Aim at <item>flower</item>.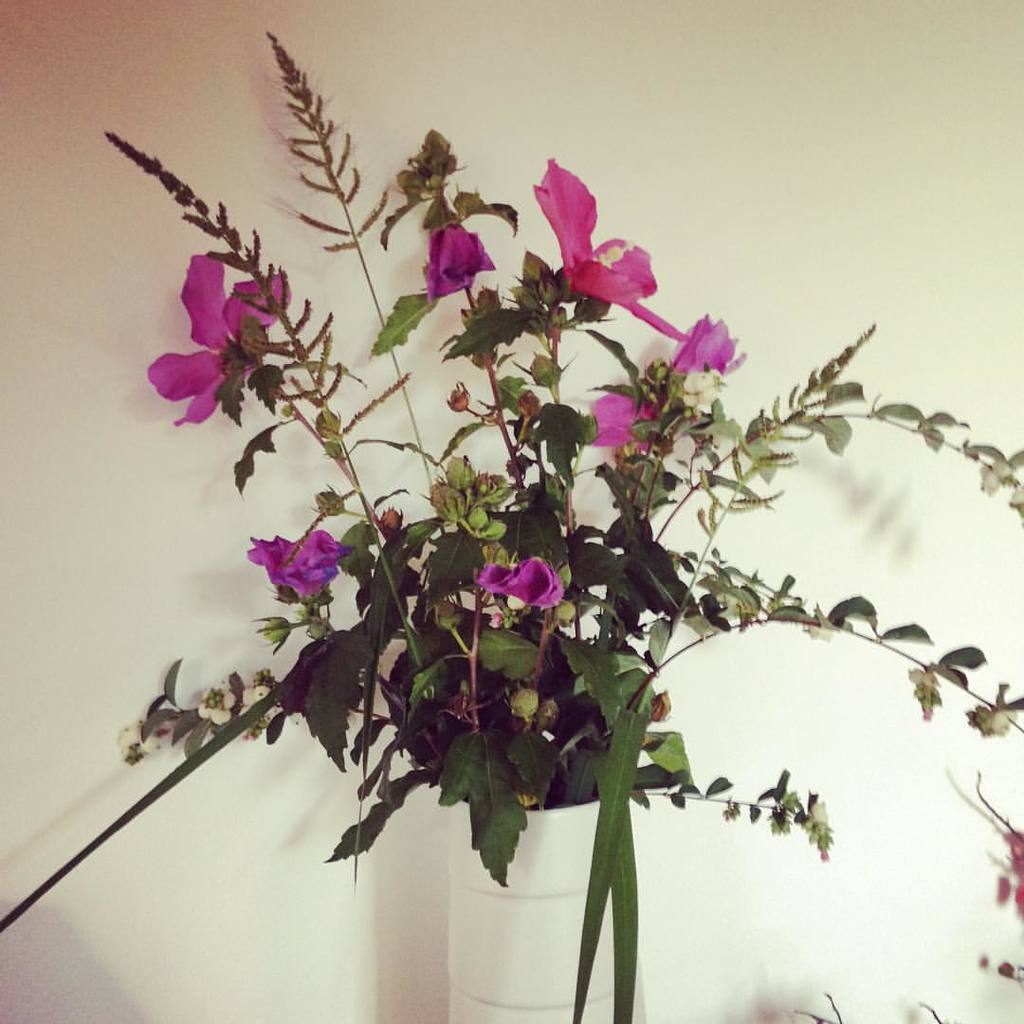
Aimed at 236,533,349,598.
